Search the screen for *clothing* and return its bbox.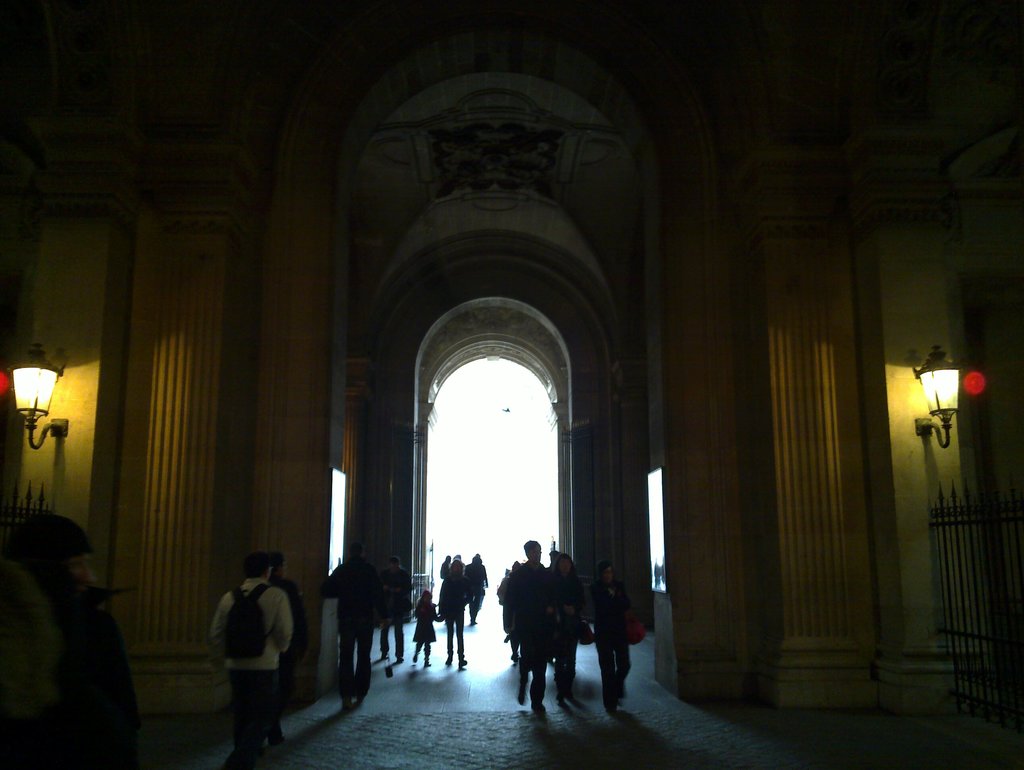
Found: bbox=[326, 561, 370, 701].
